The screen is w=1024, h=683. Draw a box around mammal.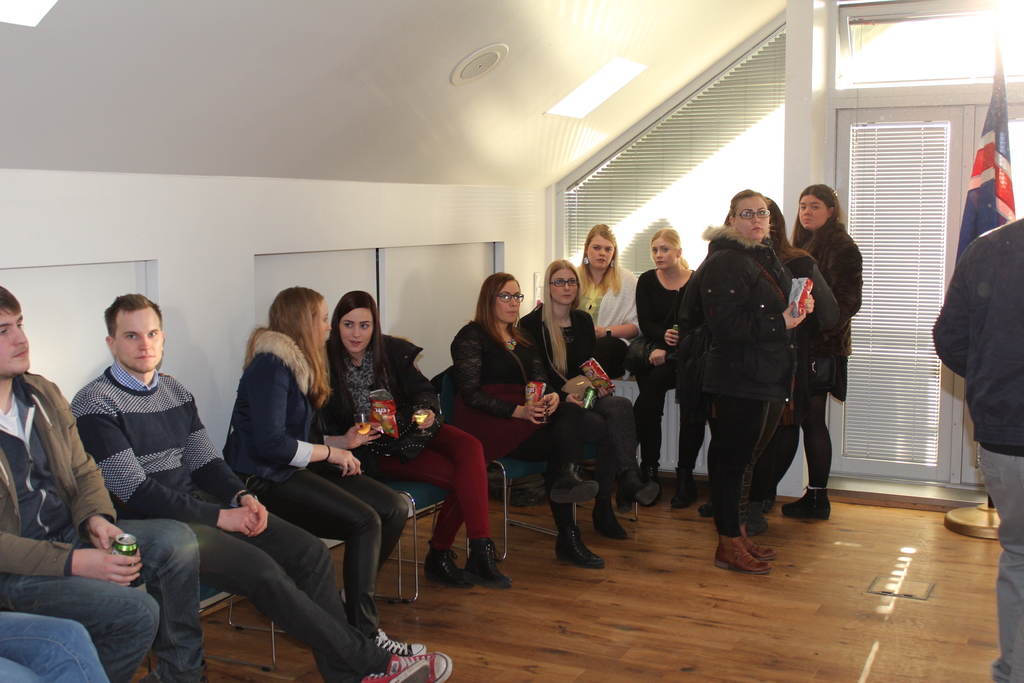
323 286 509 589.
